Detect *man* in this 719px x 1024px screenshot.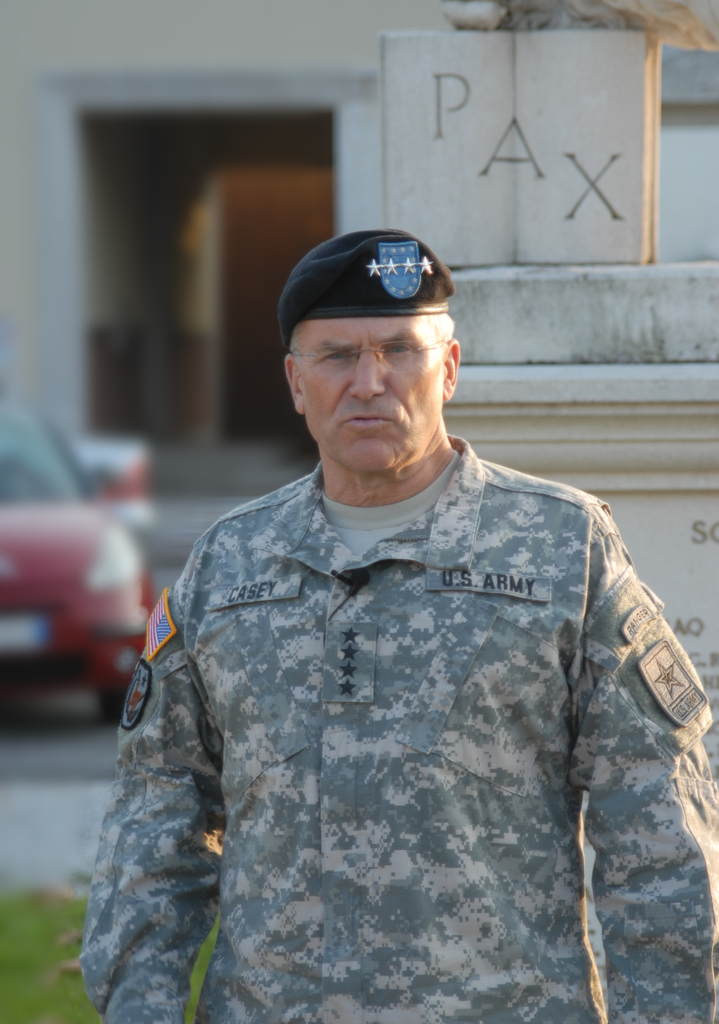
Detection: <box>91,96,676,1019</box>.
